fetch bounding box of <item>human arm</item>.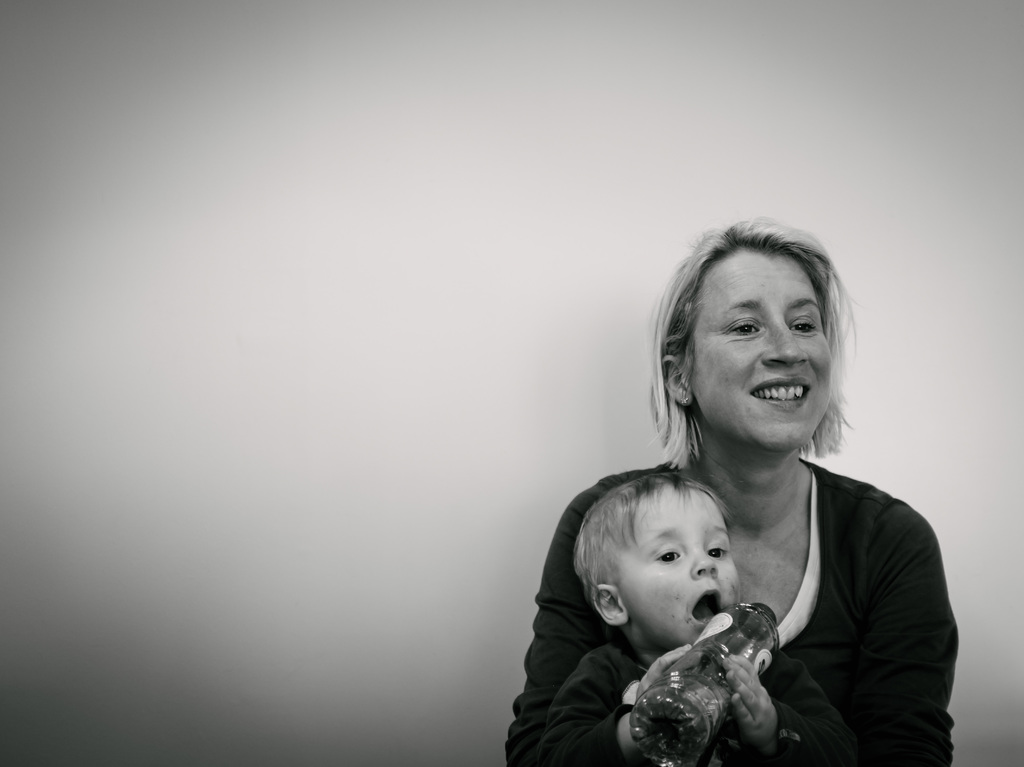
Bbox: detection(541, 645, 724, 754).
